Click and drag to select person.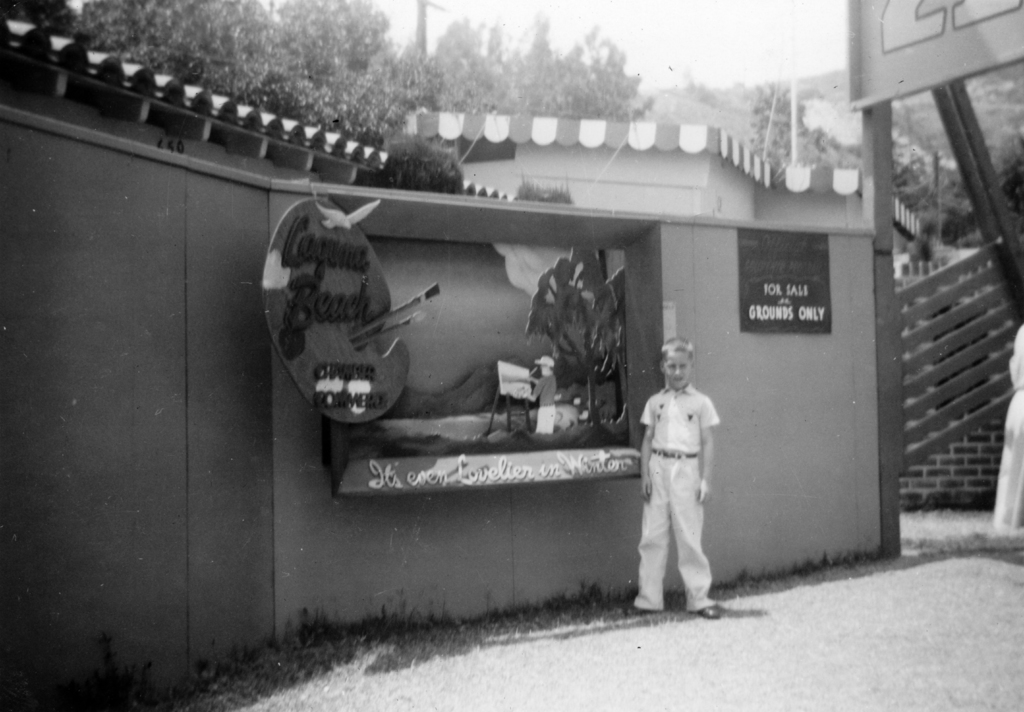
Selection: box(637, 326, 731, 624).
